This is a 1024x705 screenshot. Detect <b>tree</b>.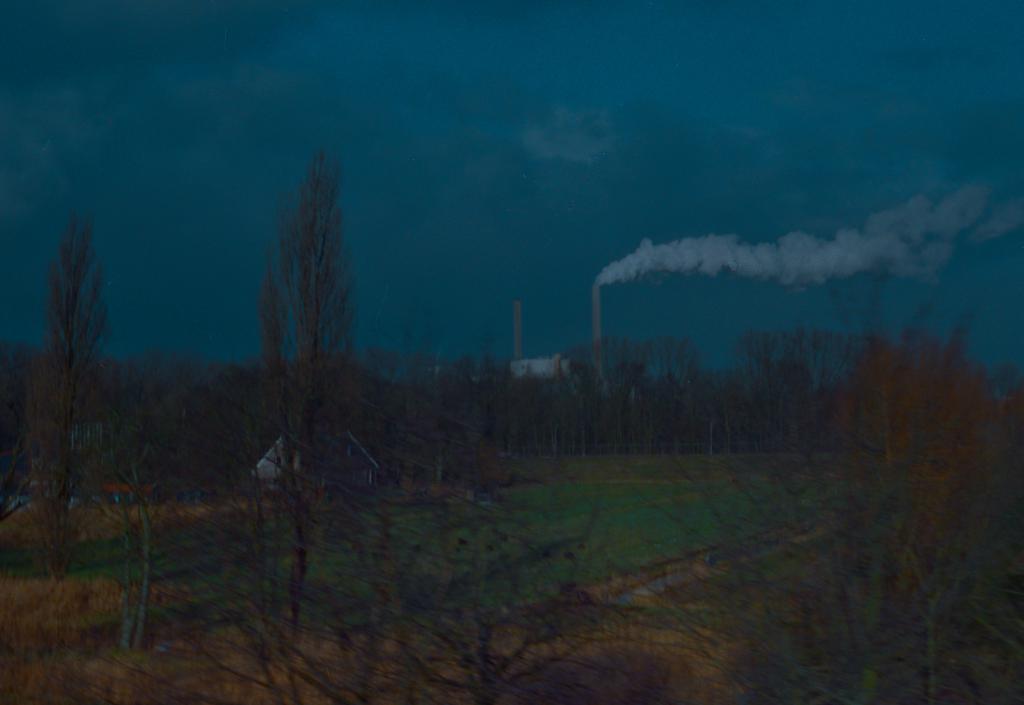
(20, 207, 122, 552).
